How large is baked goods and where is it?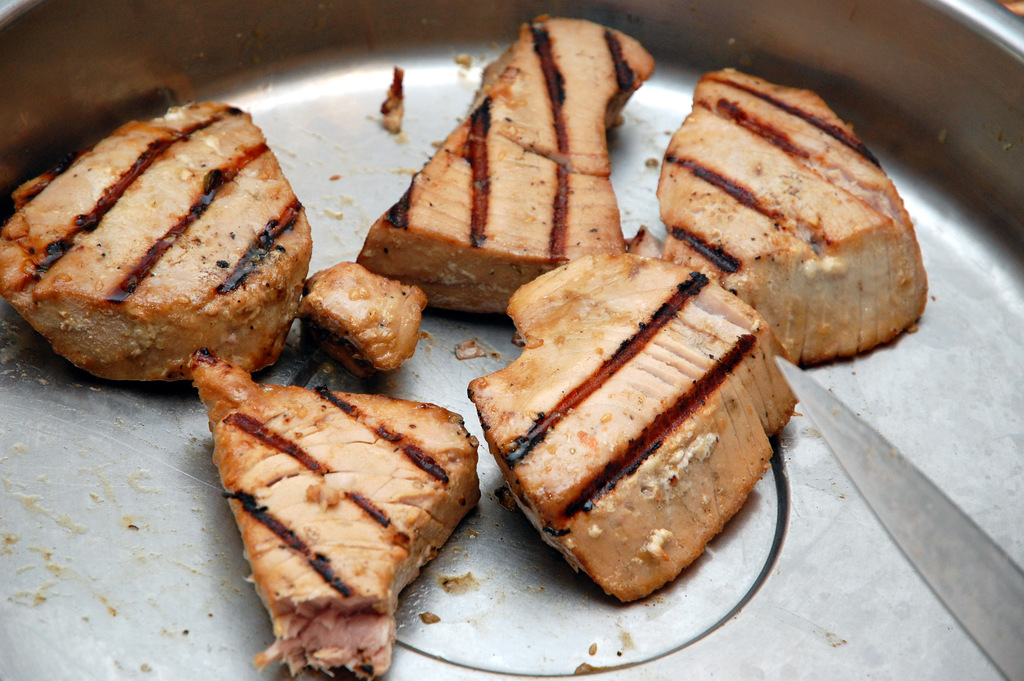
Bounding box: [left=294, top=259, right=430, bottom=383].
